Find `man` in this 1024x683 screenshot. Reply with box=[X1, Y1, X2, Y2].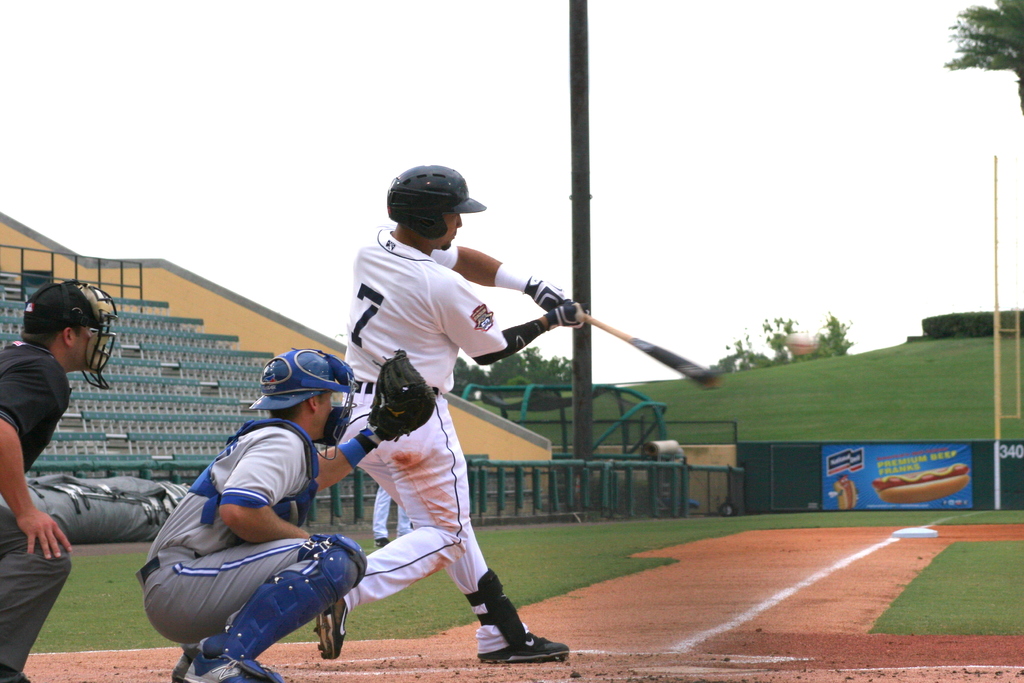
box=[0, 278, 116, 682].
